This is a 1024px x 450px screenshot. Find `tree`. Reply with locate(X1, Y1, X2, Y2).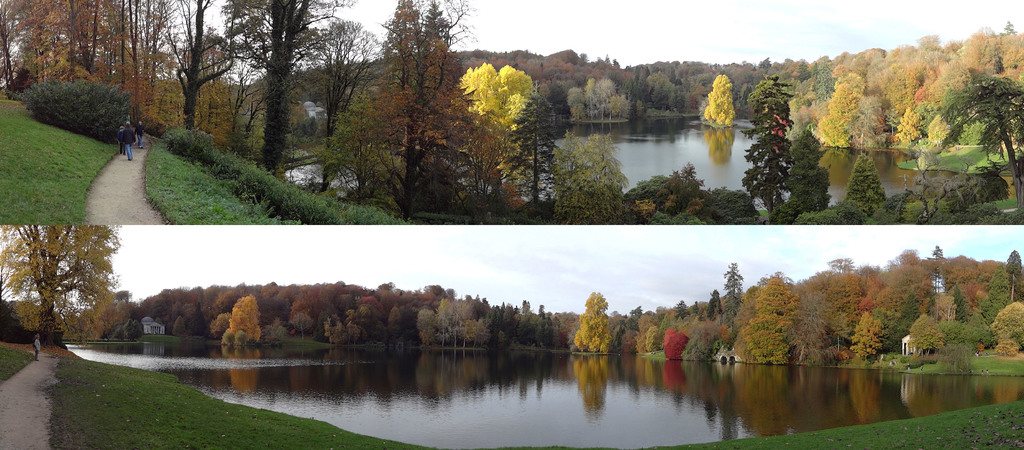
locate(154, 0, 246, 134).
